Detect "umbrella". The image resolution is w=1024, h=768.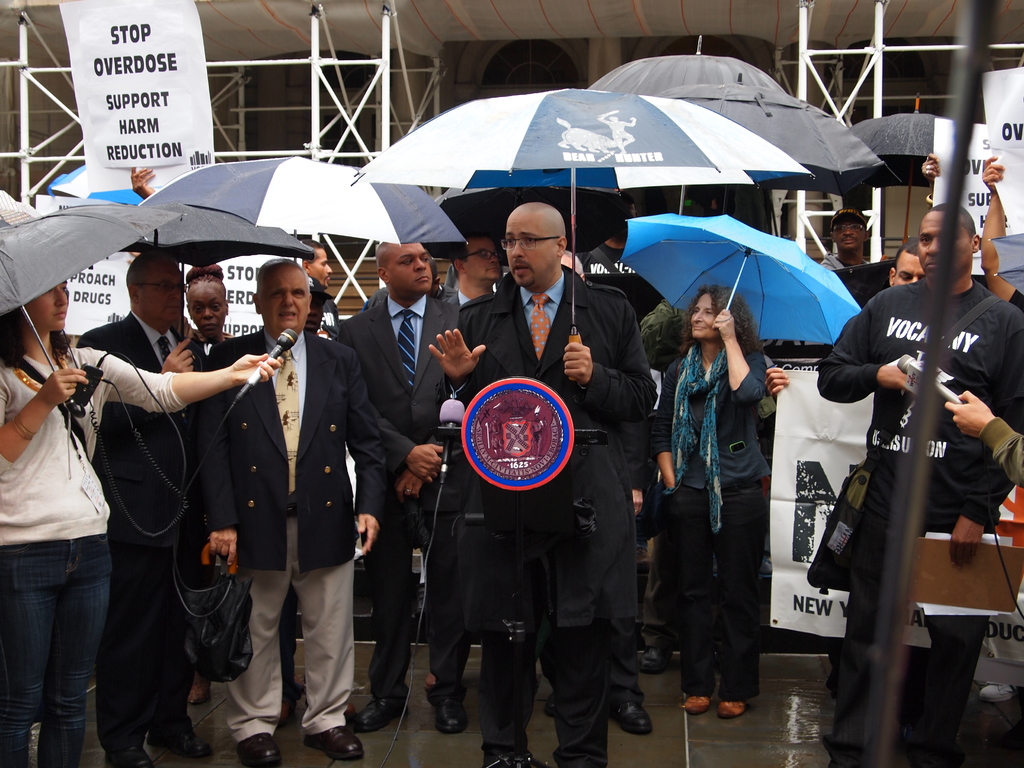
locate(136, 148, 469, 275).
